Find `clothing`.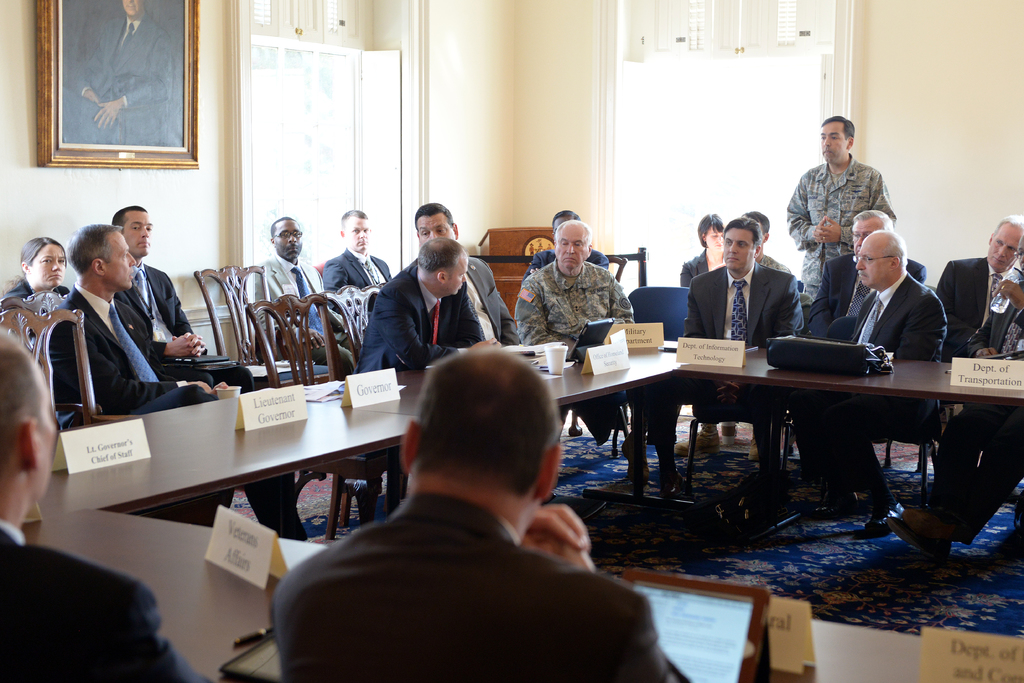
box(754, 256, 788, 273).
